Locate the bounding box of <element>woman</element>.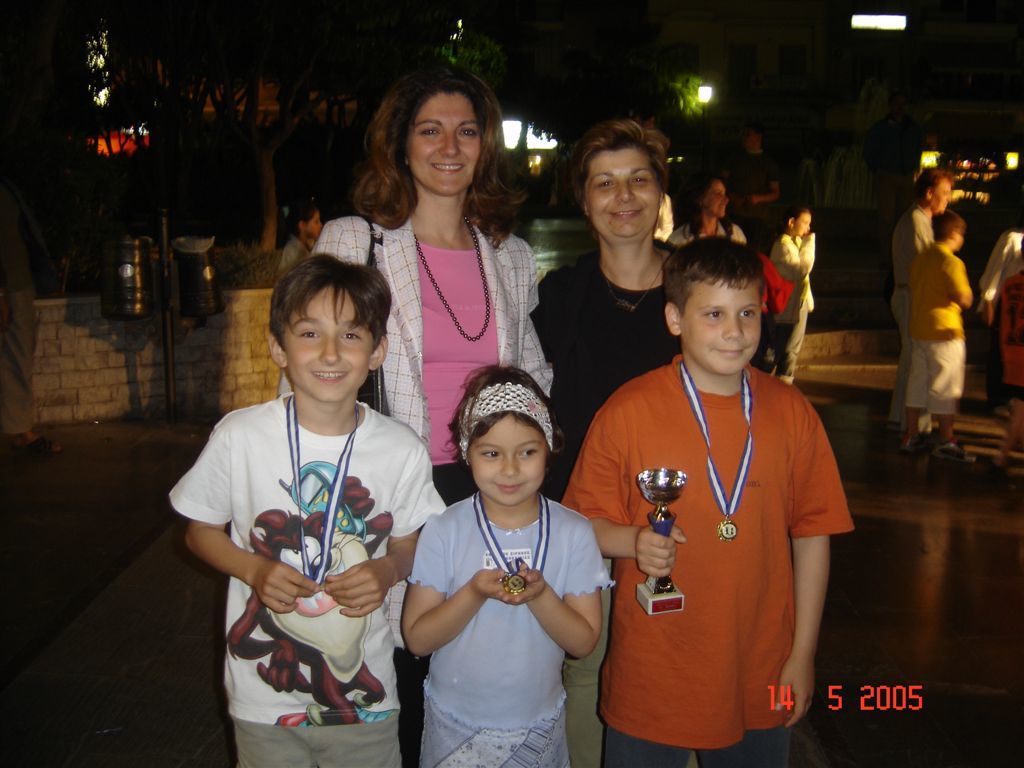
Bounding box: left=341, top=104, right=553, bottom=491.
